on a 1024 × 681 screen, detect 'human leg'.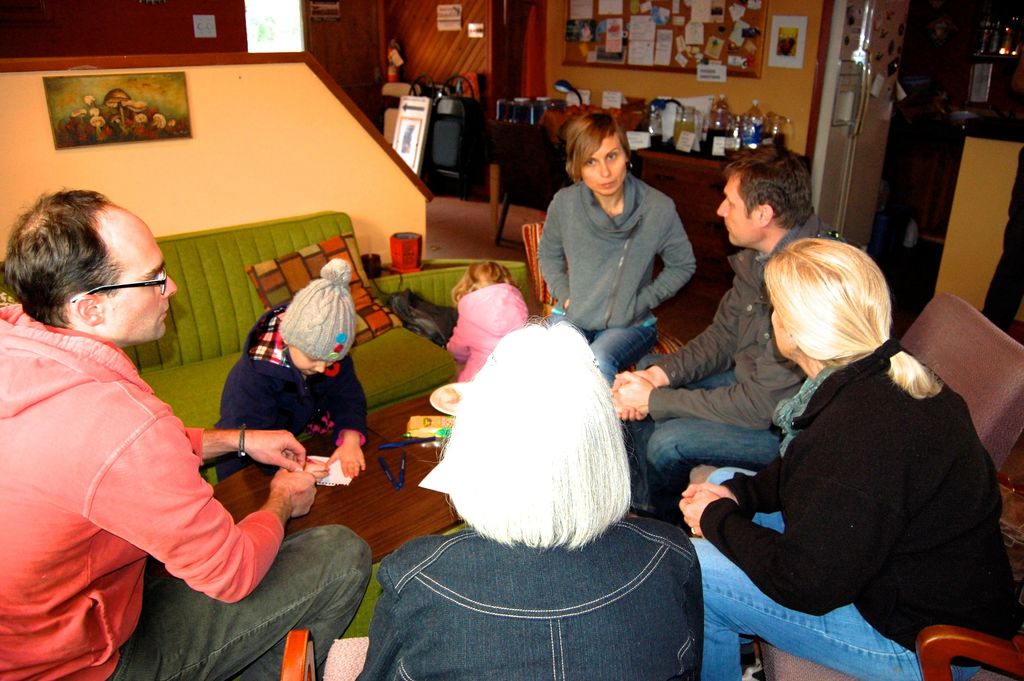
[x1=681, y1=528, x2=977, y2=680].
